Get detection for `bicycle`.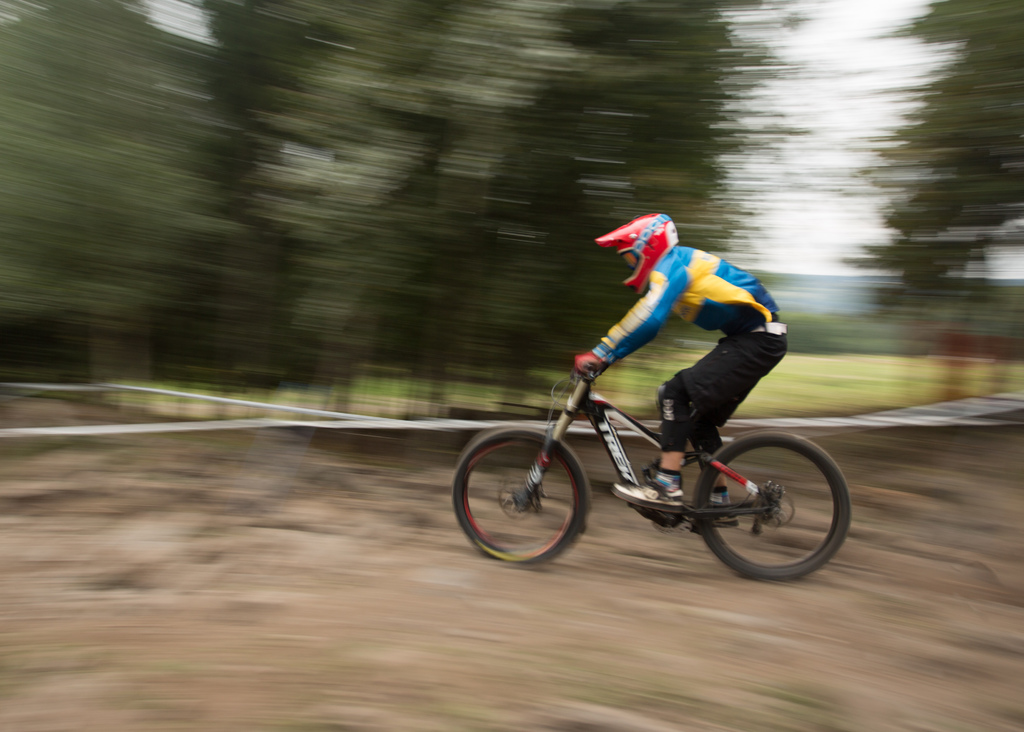
Detection: bbox=(444, 349, 852, 573).
